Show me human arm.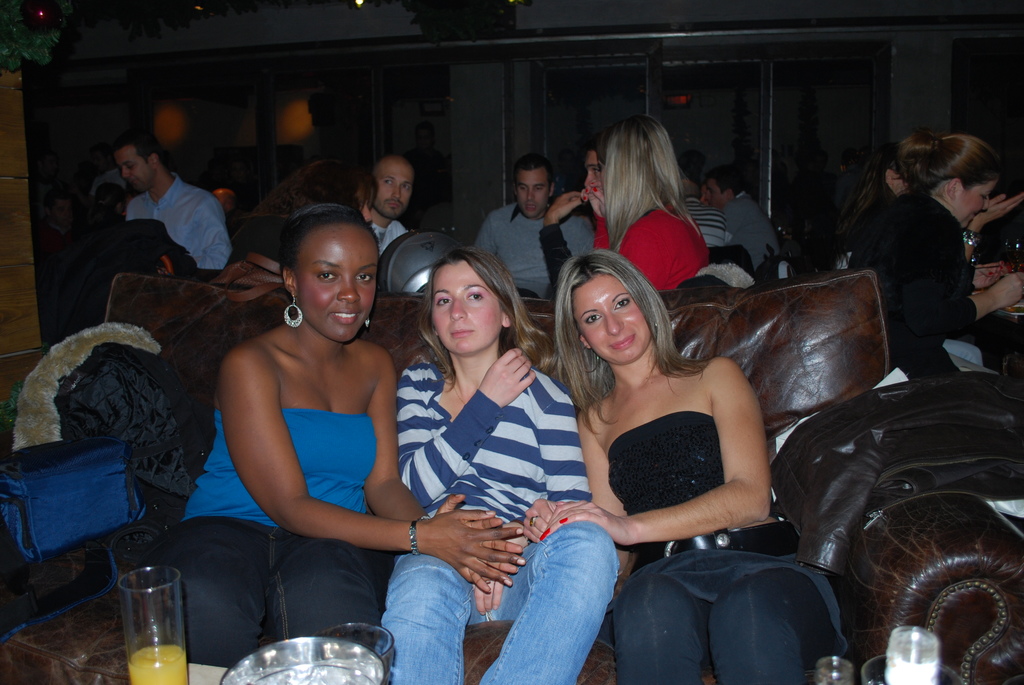
human arm is here: <region>535, 187, 588, 301</region>.
